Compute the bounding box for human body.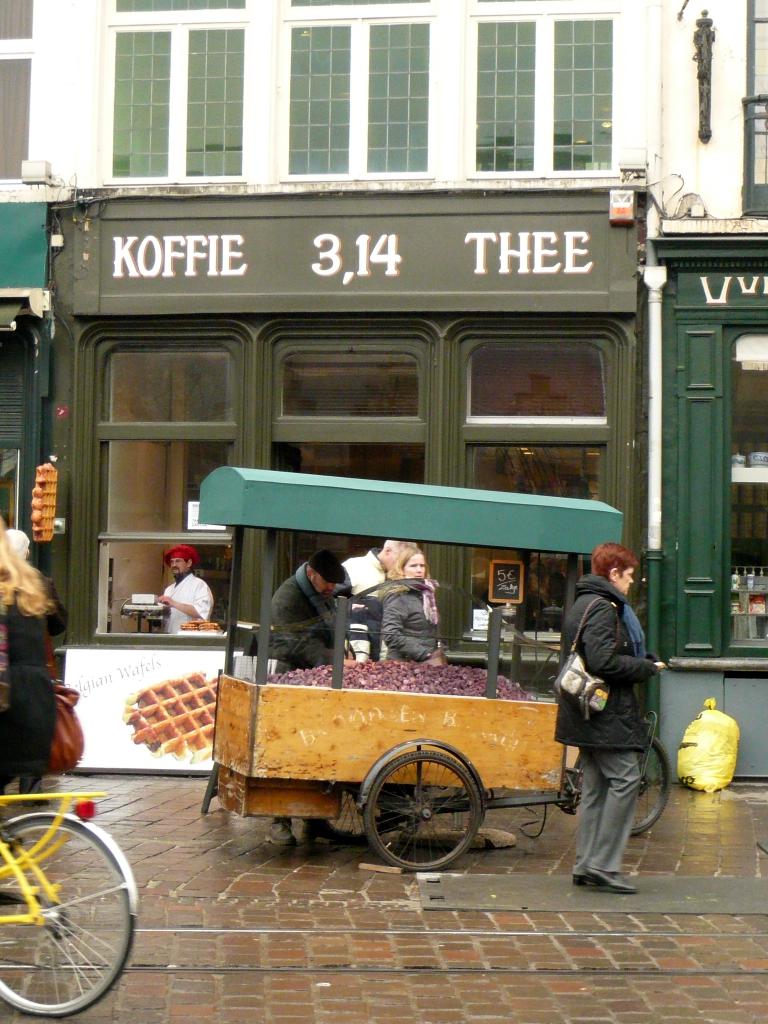
pyautogui.locateOnScreen(156, 543, 216, 634).
